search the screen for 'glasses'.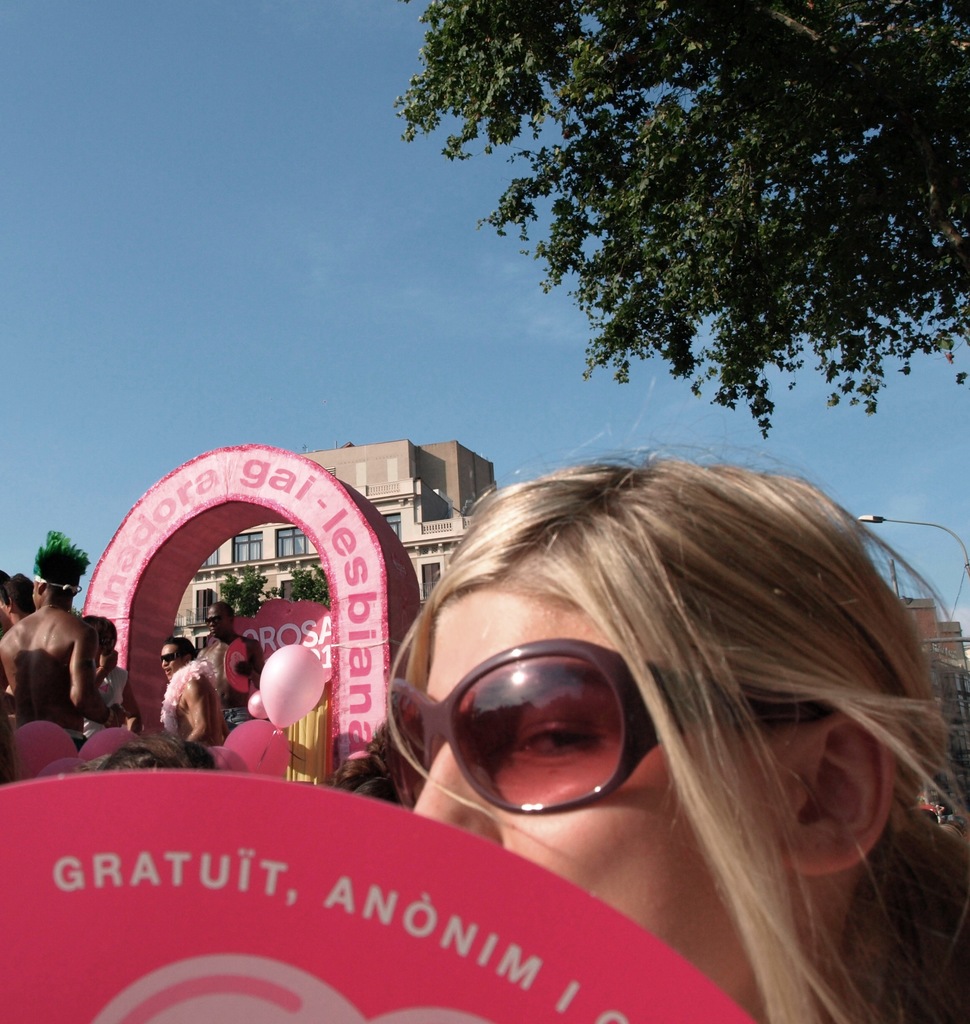
Found at x1=391, y1=656, x2=712, y2=826.
